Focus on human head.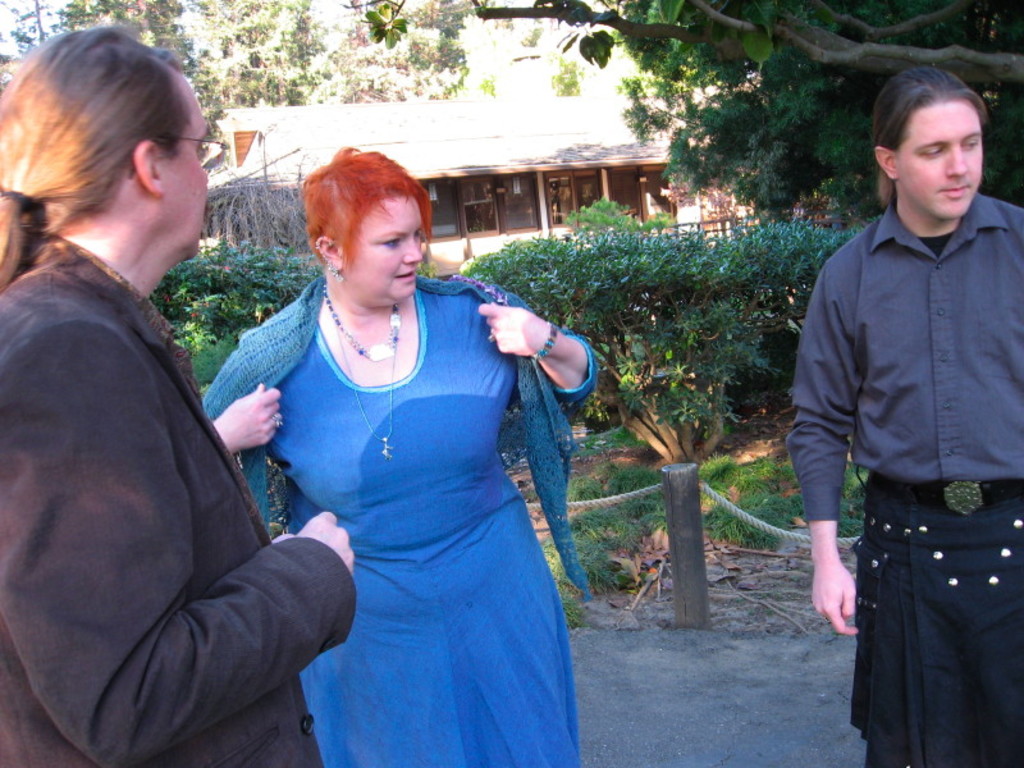
Focused at <region>874, 70, 986, 219</region>.
